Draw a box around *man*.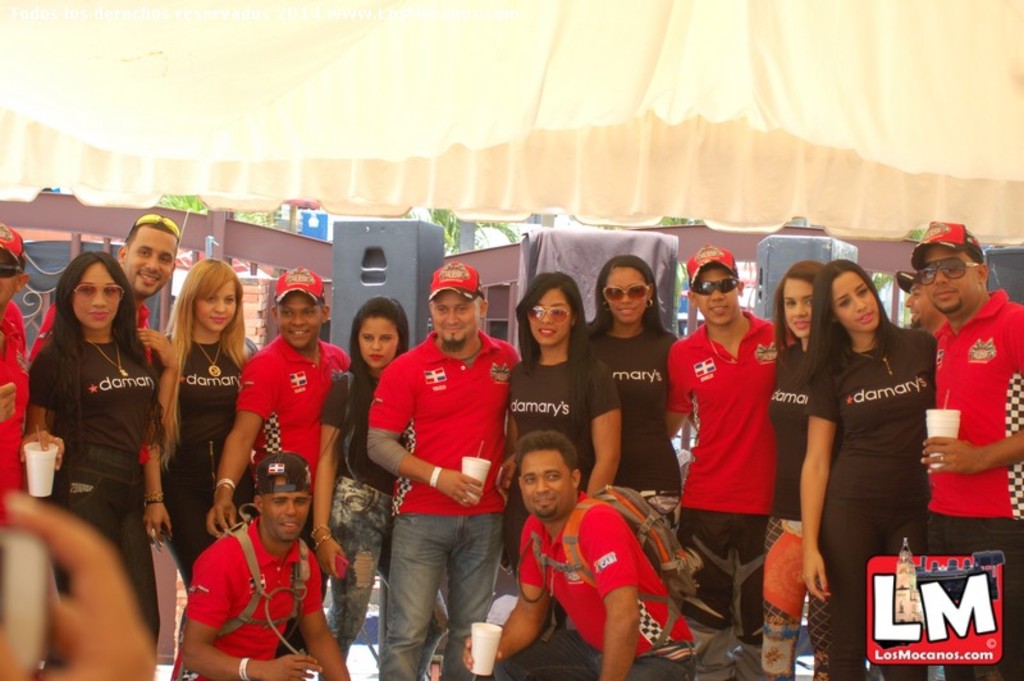
<region>206, 269, 351, 534</region>.
